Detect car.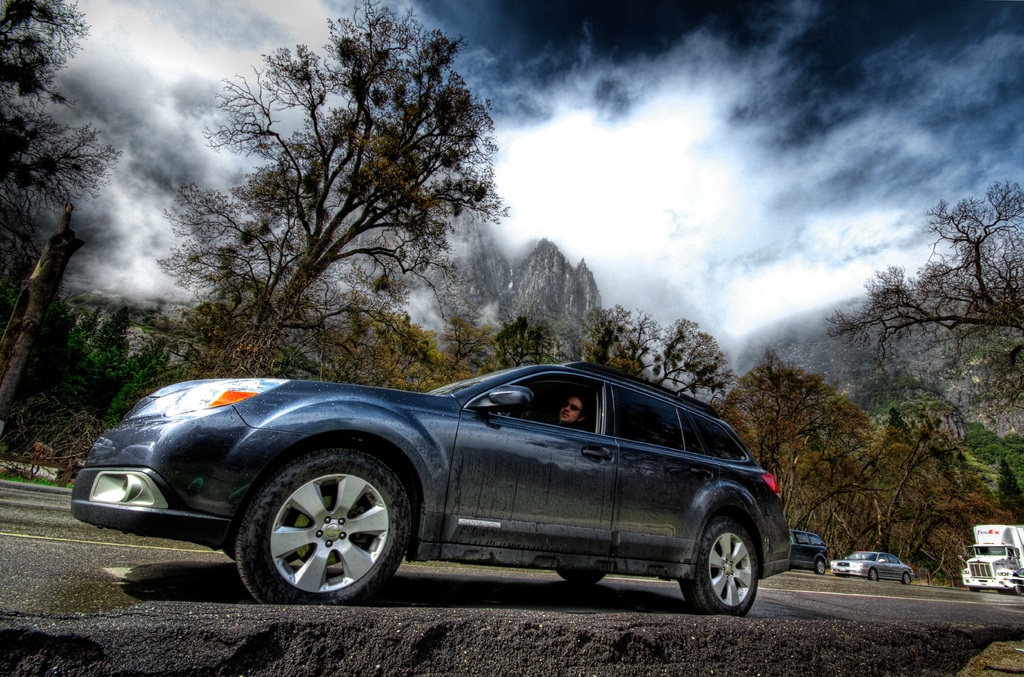
Detected at <region>828, 548, 910, 579</region>.
